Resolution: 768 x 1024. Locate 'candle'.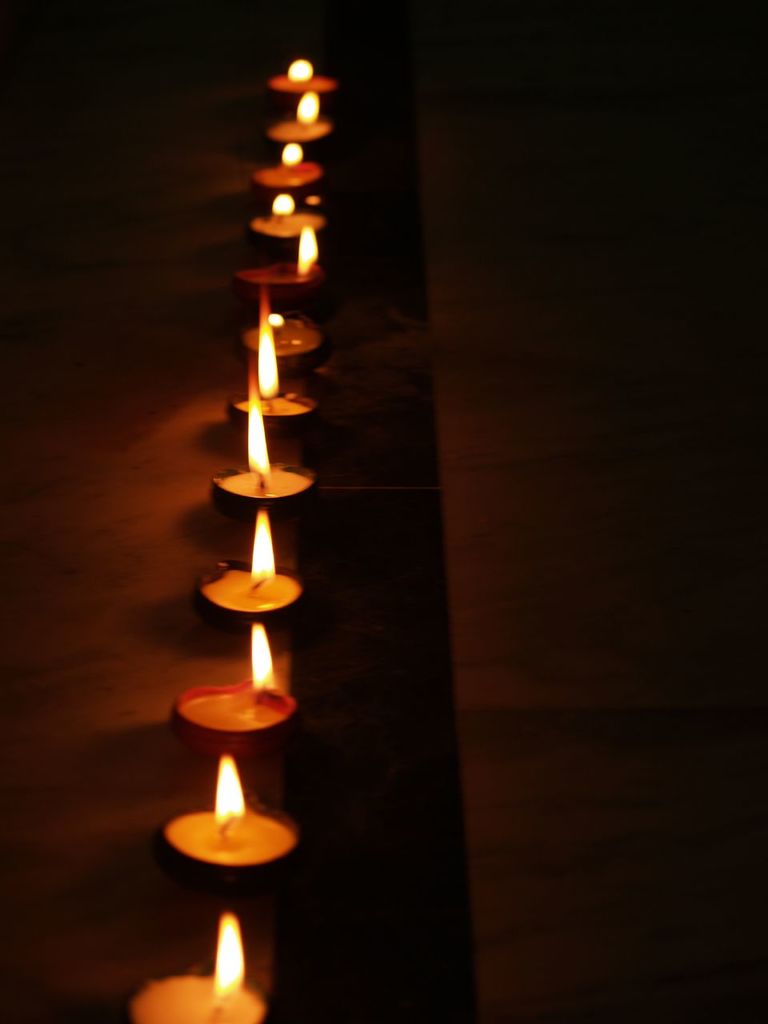
{"x1": 250, "y1": 311, "x2": 316, "y2": 370}.
